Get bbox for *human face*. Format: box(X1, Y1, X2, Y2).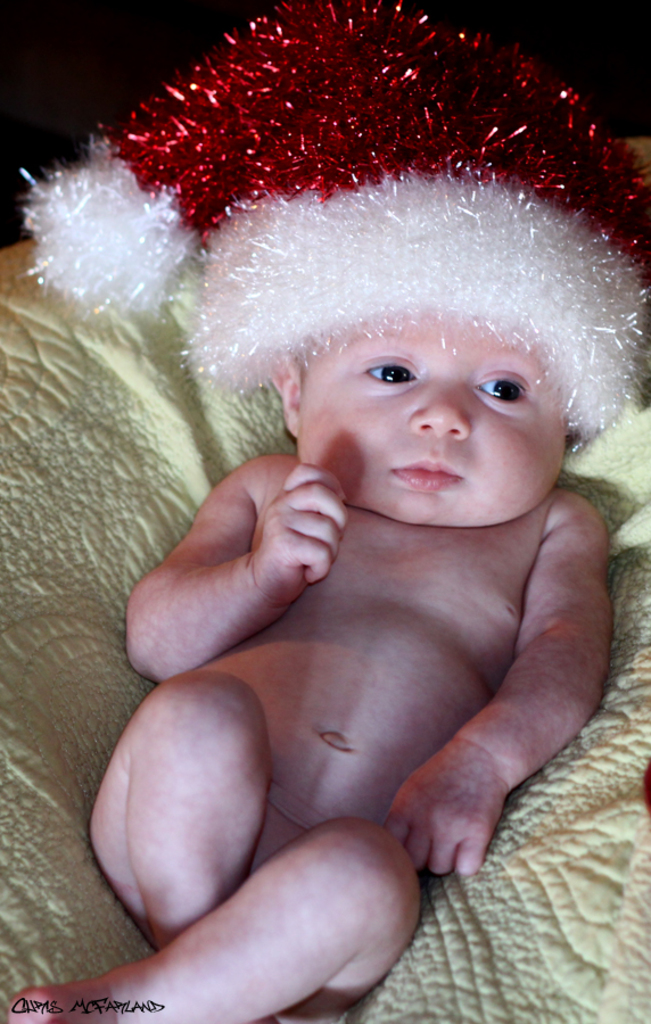
box(299, 307, 586, 526).
